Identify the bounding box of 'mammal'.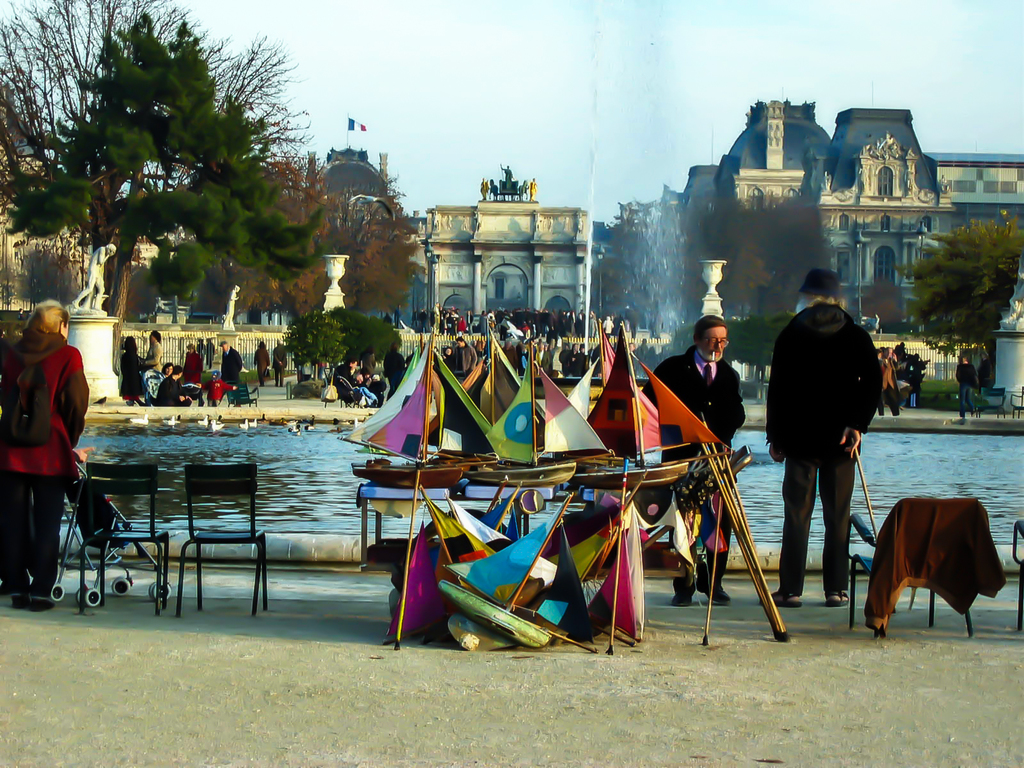
detection(152, 365, 190, 406).
